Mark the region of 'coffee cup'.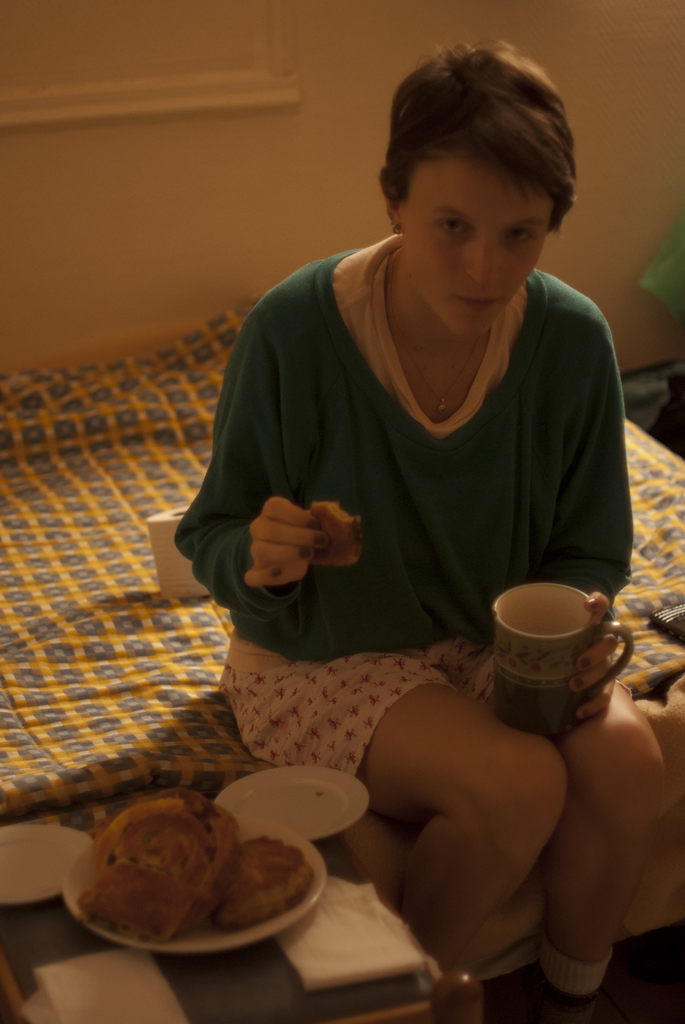
Region: BBox(489, 583, 634, 732).
